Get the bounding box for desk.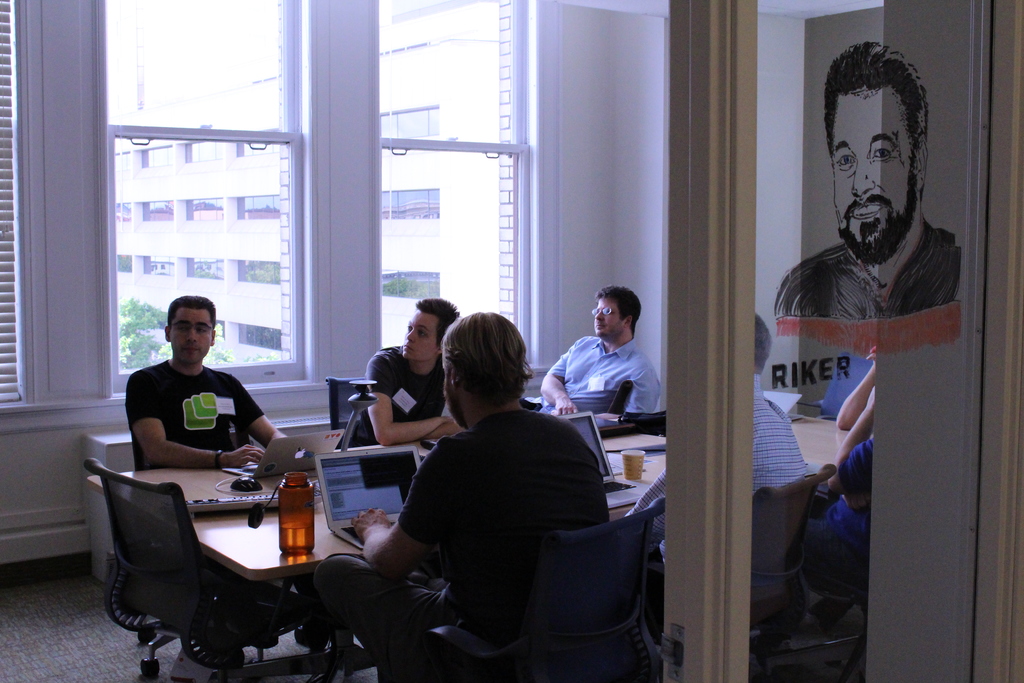
(85,395,879,682).
